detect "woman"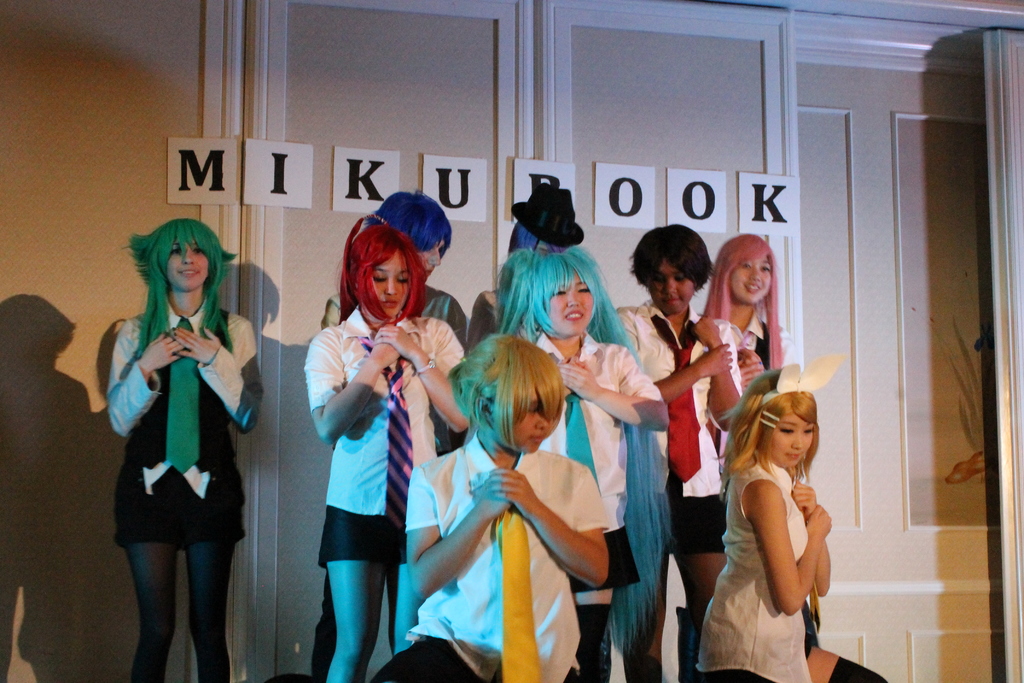
(301,208,468,682)
